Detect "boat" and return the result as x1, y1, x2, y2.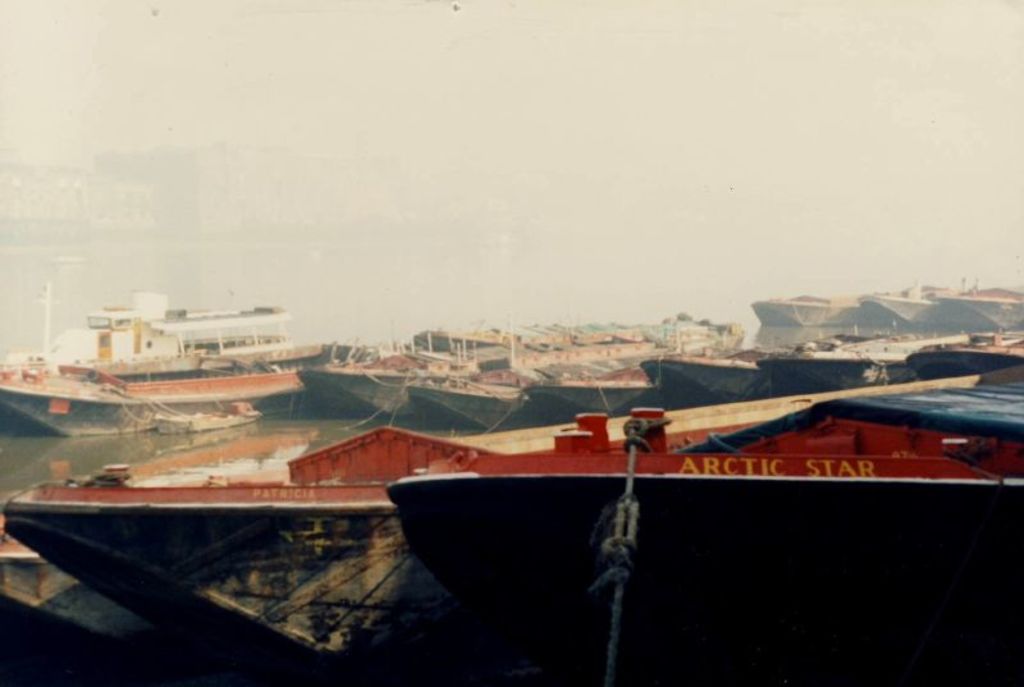
909, 335, 1023, 379.
